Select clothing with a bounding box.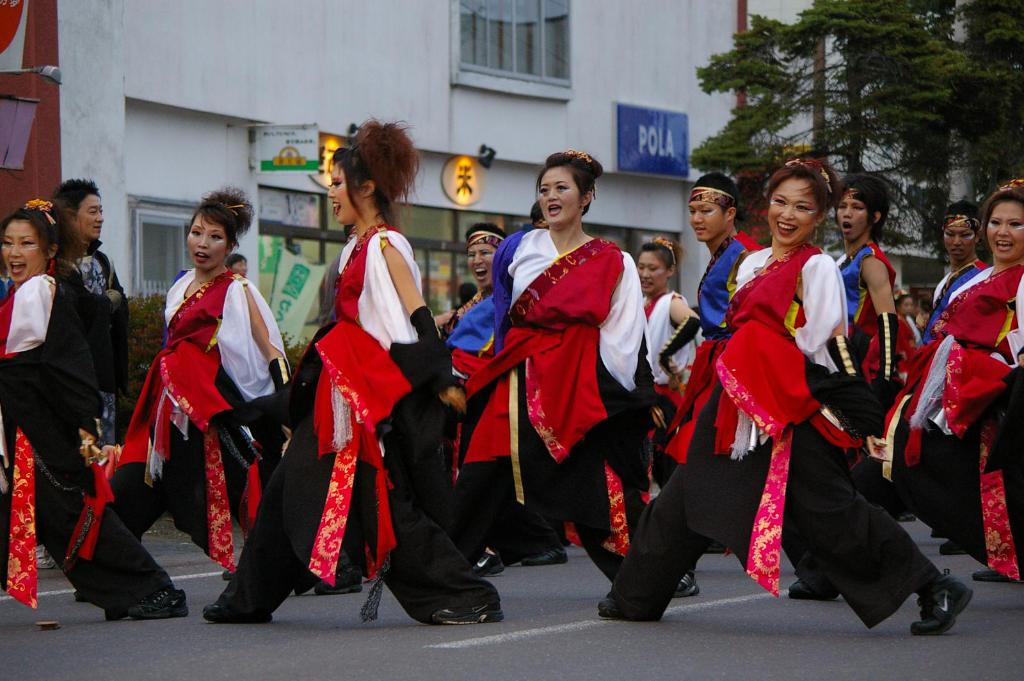
[641,280,924,621].
